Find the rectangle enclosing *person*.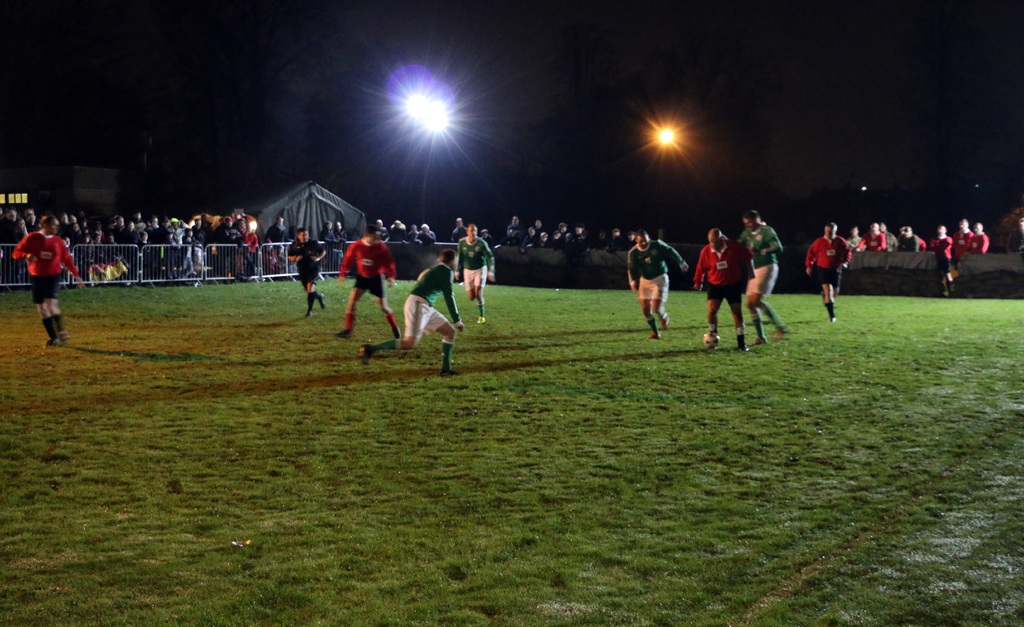
crop(624, 225, 689, 337).
